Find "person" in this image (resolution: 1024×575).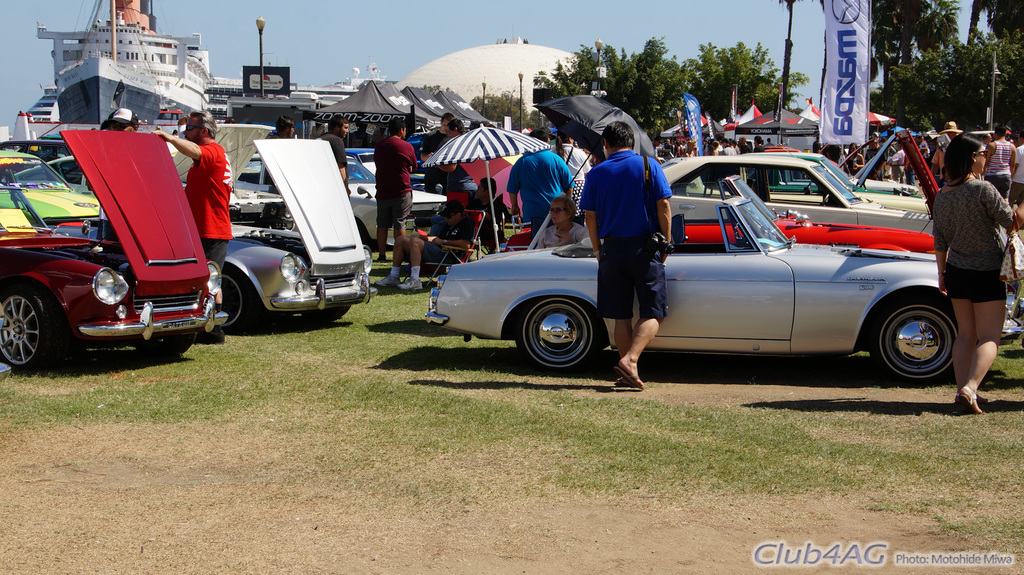
<region>536, 199, 589, 250</region>.
